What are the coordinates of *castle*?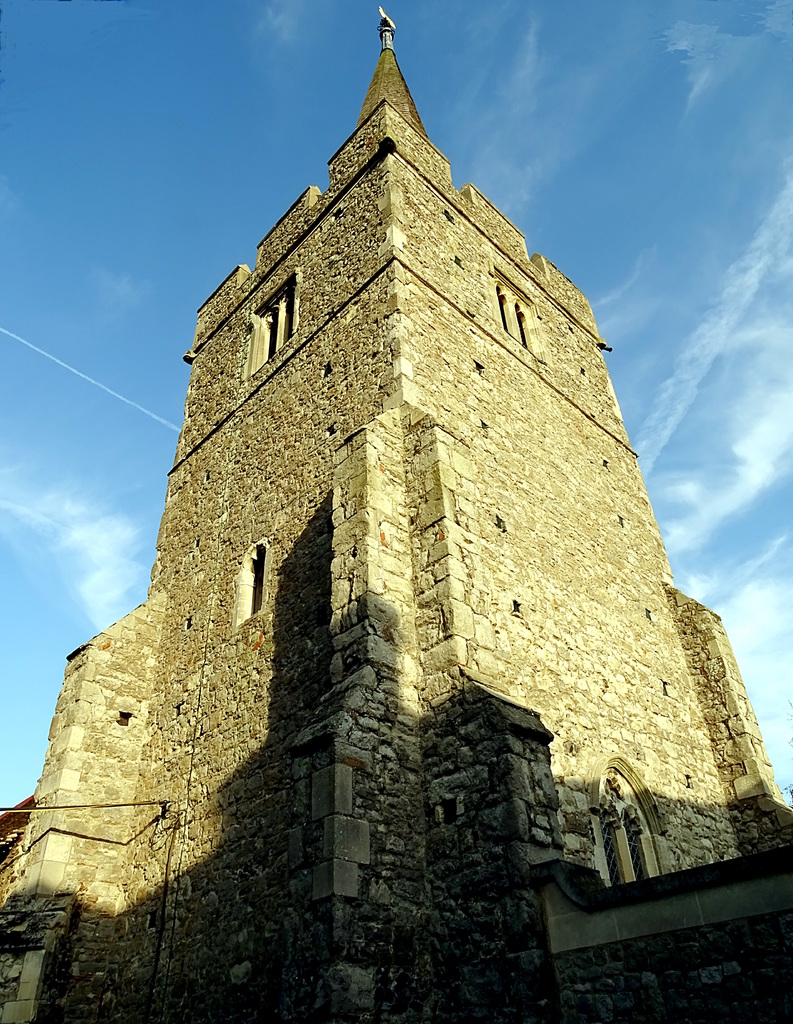
bbox=[0, 3, 792, 1023].
